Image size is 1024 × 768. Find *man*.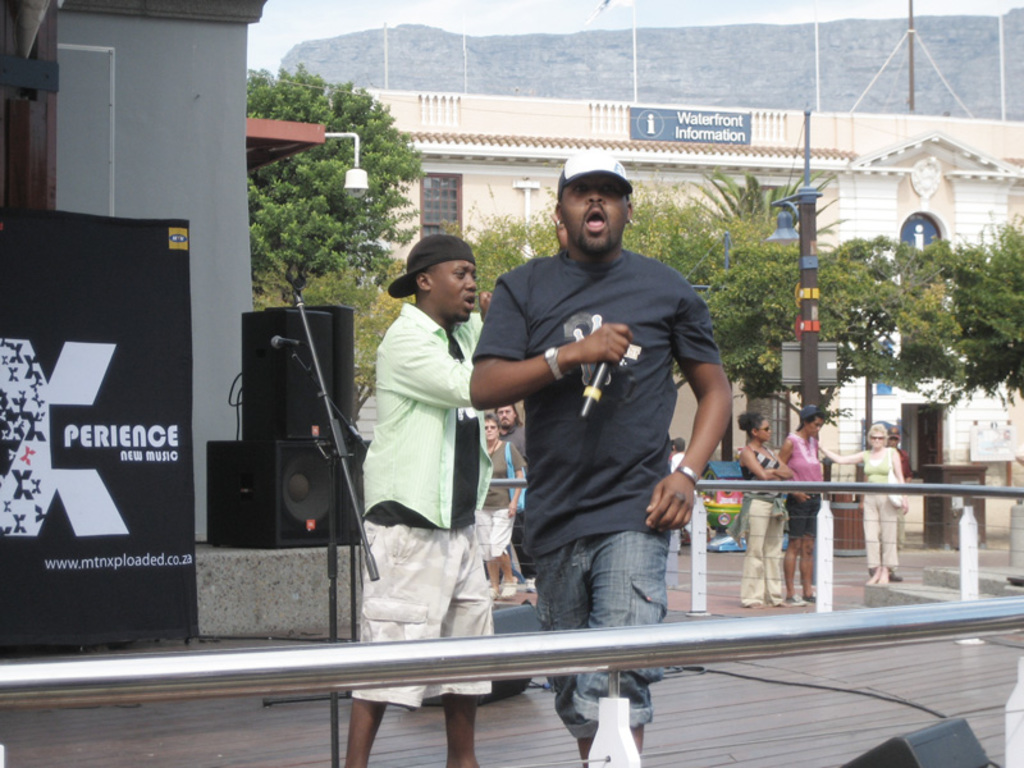
[left=337, top=233, right=497, bottom=767].
